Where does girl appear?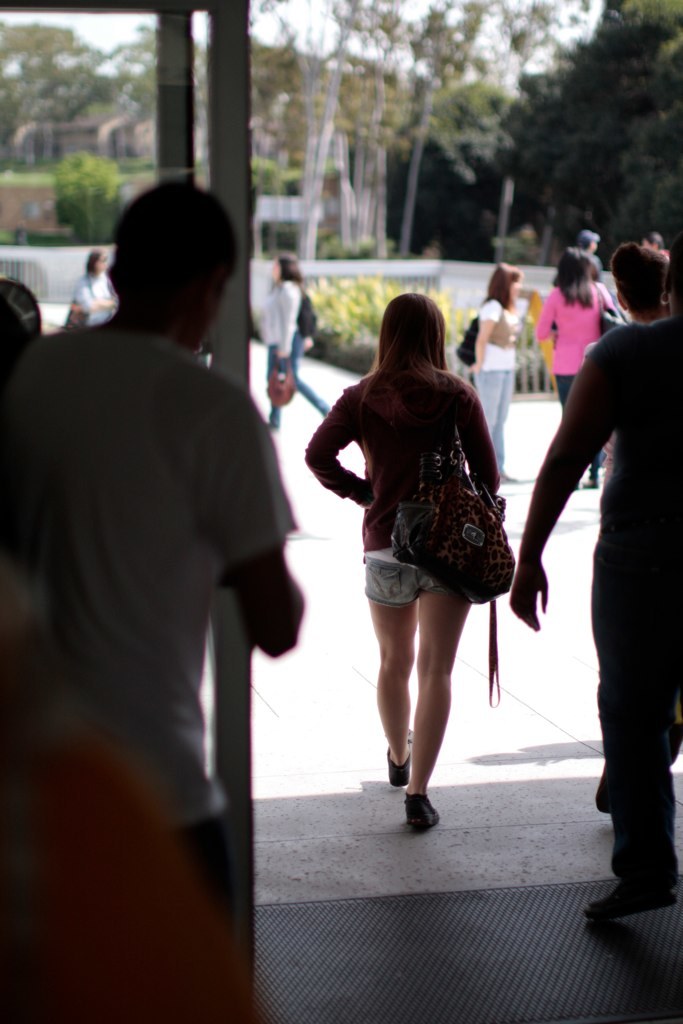
Appears at (309,290,491,831).
